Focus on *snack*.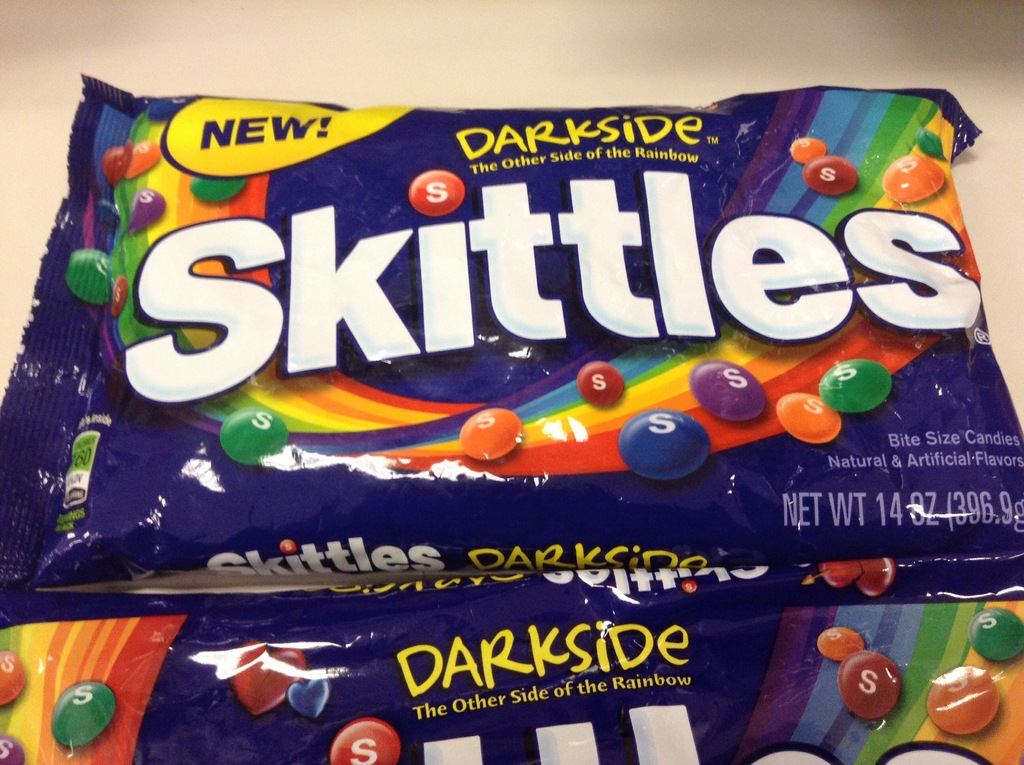
Focused at select_region(0, 71, 1018, 552).
